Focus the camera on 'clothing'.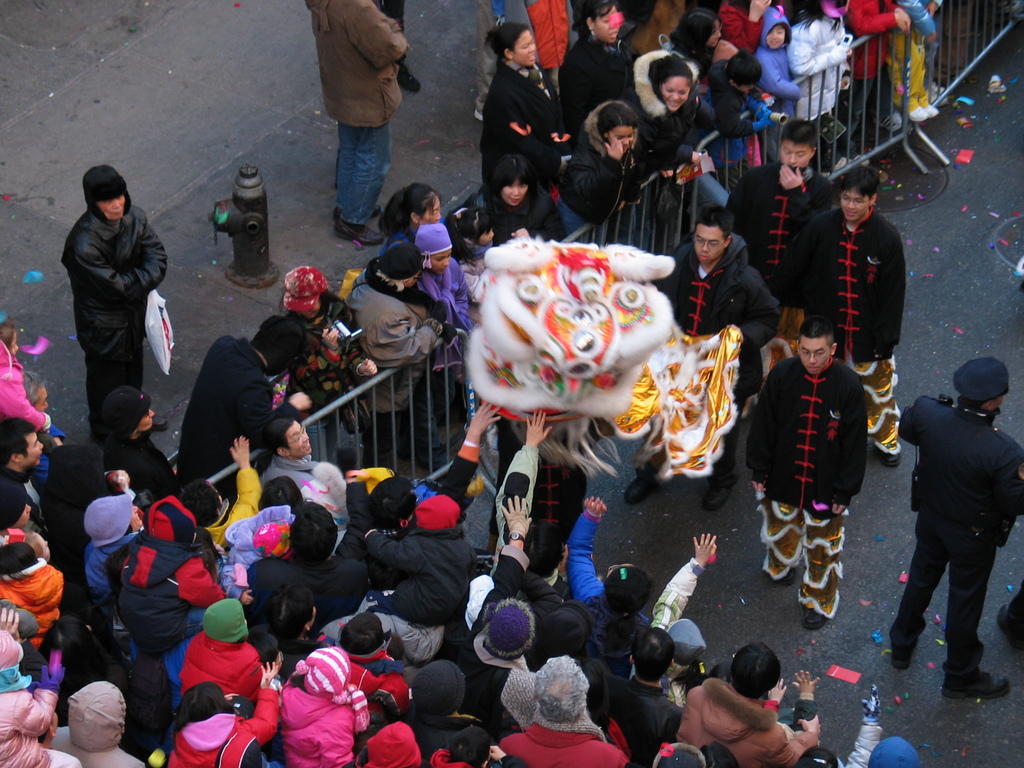
Focus region: 660, 246, 774, 479.
